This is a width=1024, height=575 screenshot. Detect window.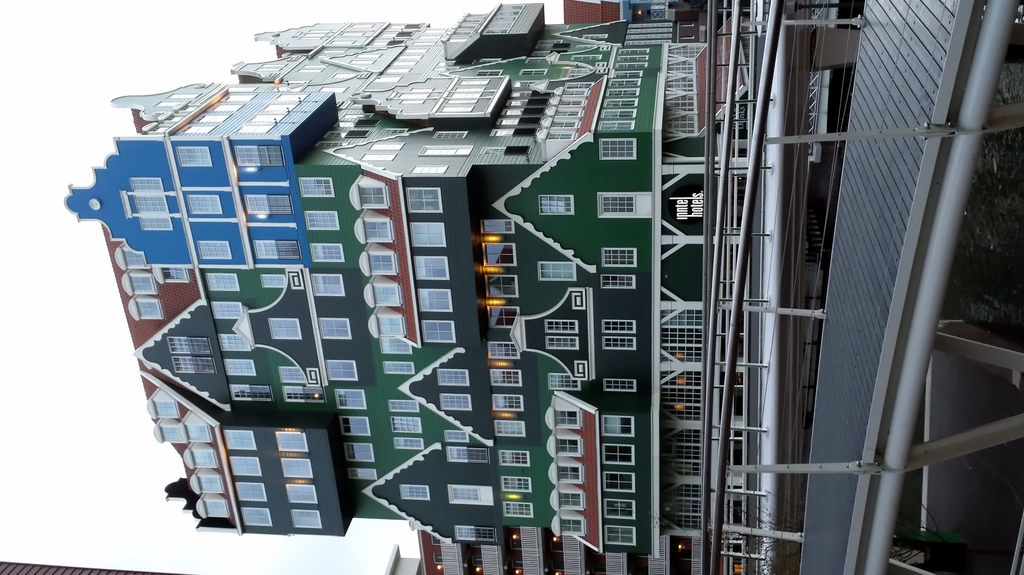
(501,499,534,519).
